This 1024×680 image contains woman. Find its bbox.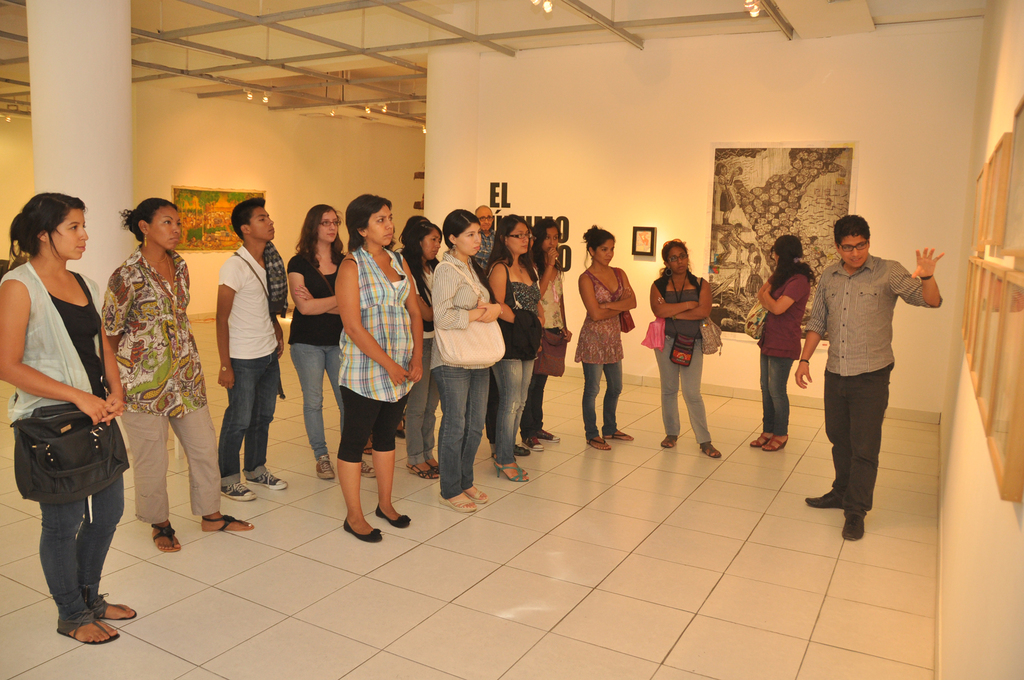
l=104, t=198, r=252, b=552.
